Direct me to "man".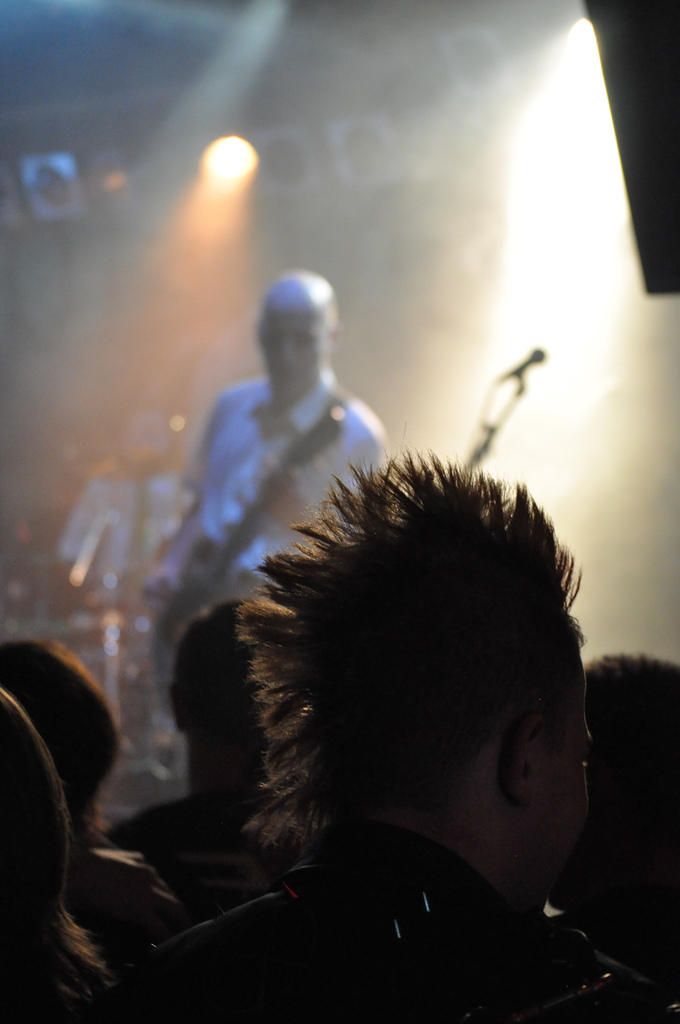
Direction: (left=138, top=266, right=392, bottom=800).
